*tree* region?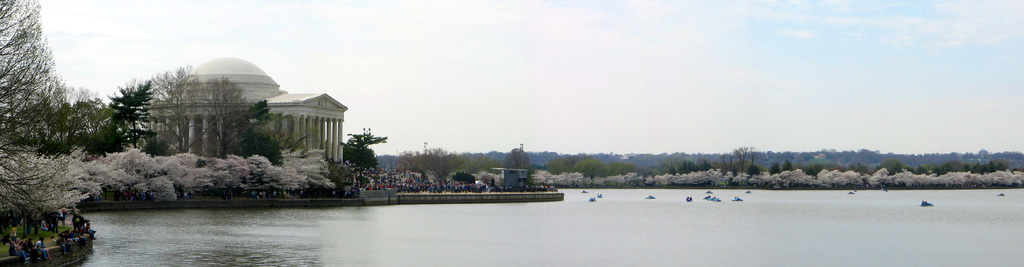
(79,85,152,154)
